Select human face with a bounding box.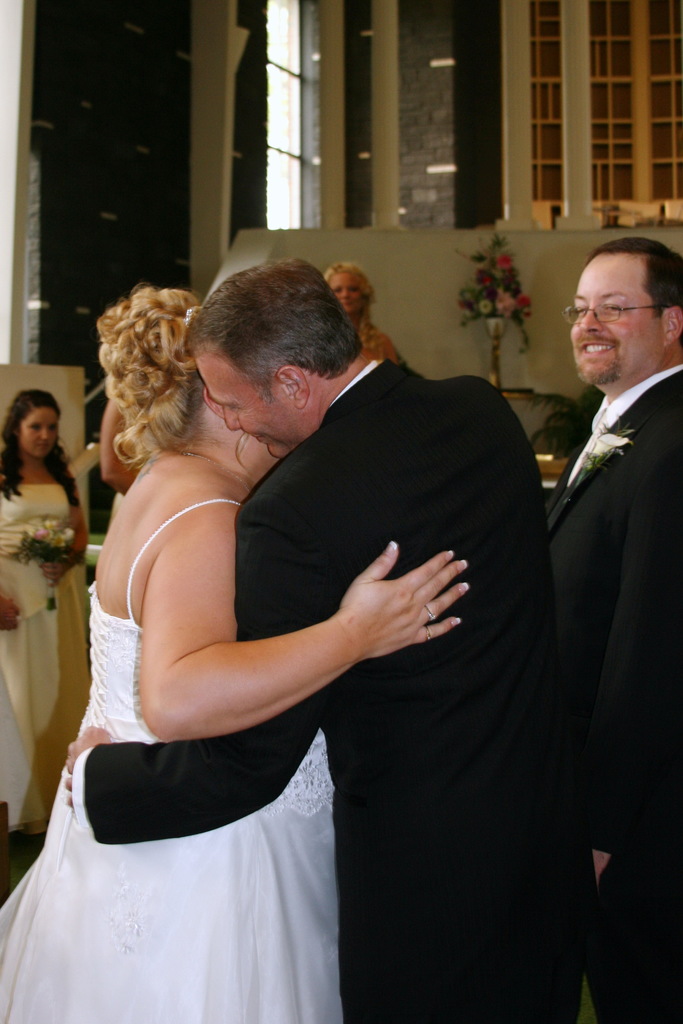
box=[572, 258, 664, 384].
